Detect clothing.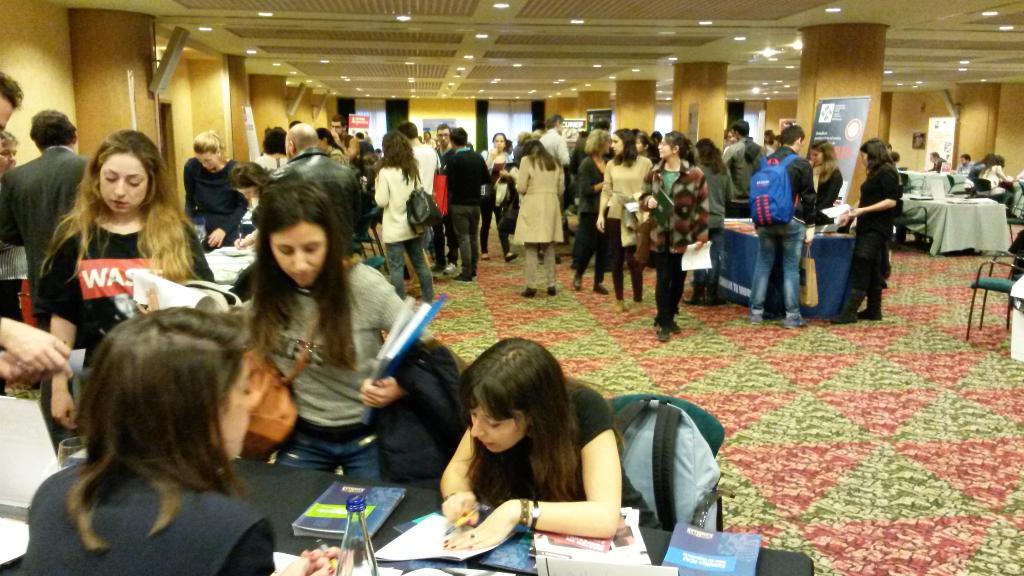
Detected at {"left": 696, "top": 167, "right": 714, "bottom": 269}.
